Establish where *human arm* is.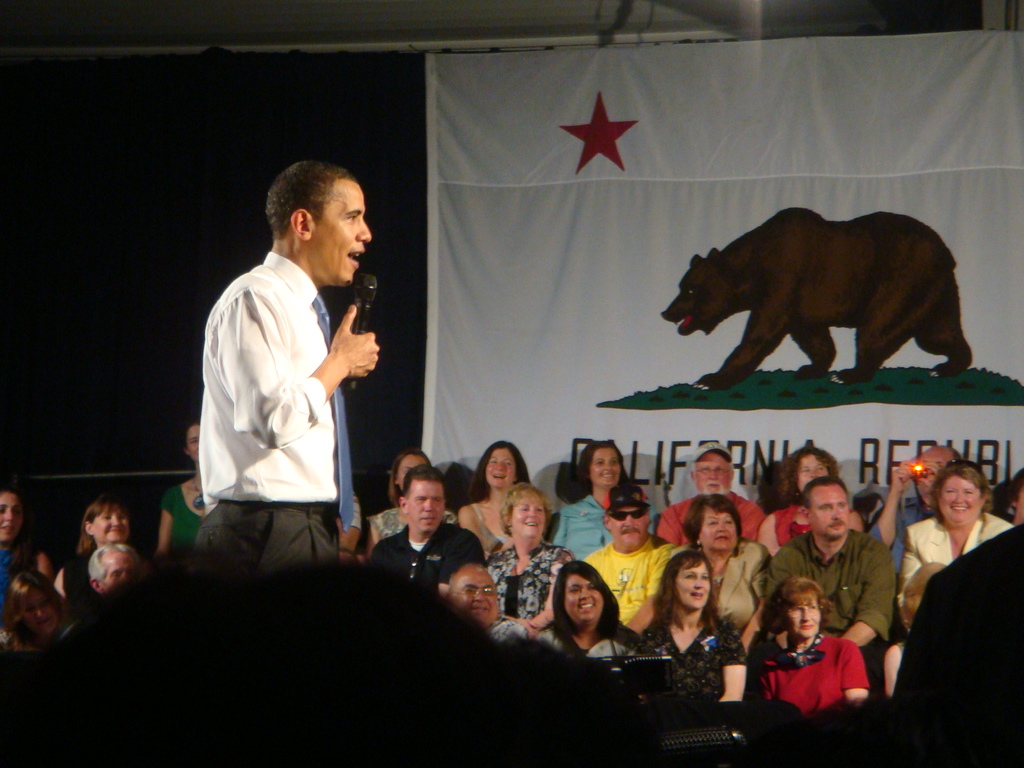
Established at bbox=(712, 620, 749, 701).
